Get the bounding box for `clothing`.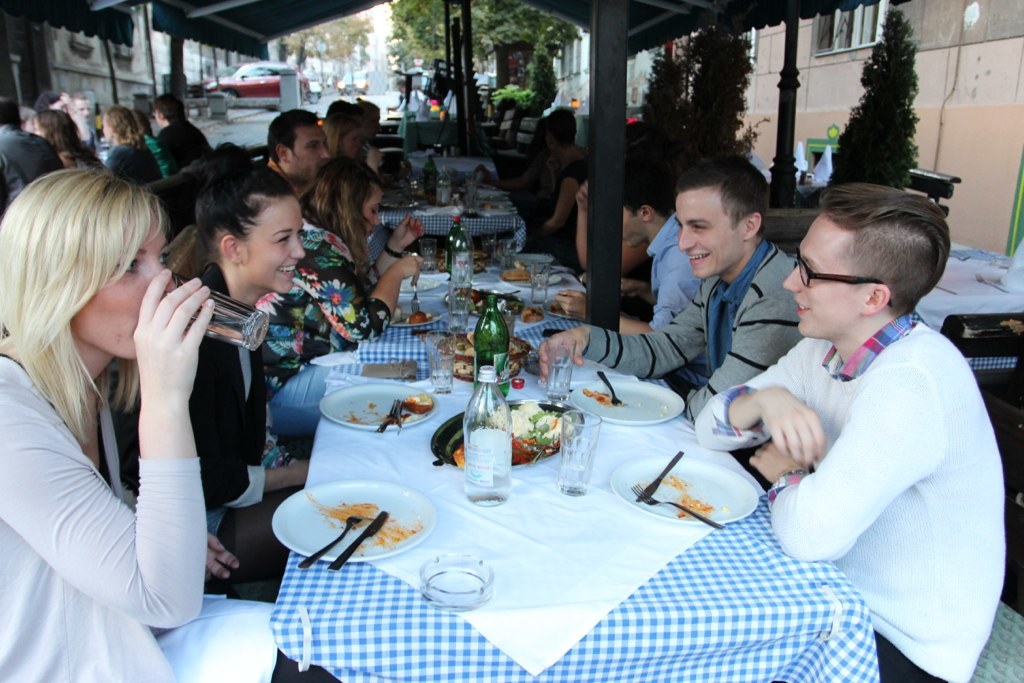
x1=106 y1=141 x2=160 y2=197.
